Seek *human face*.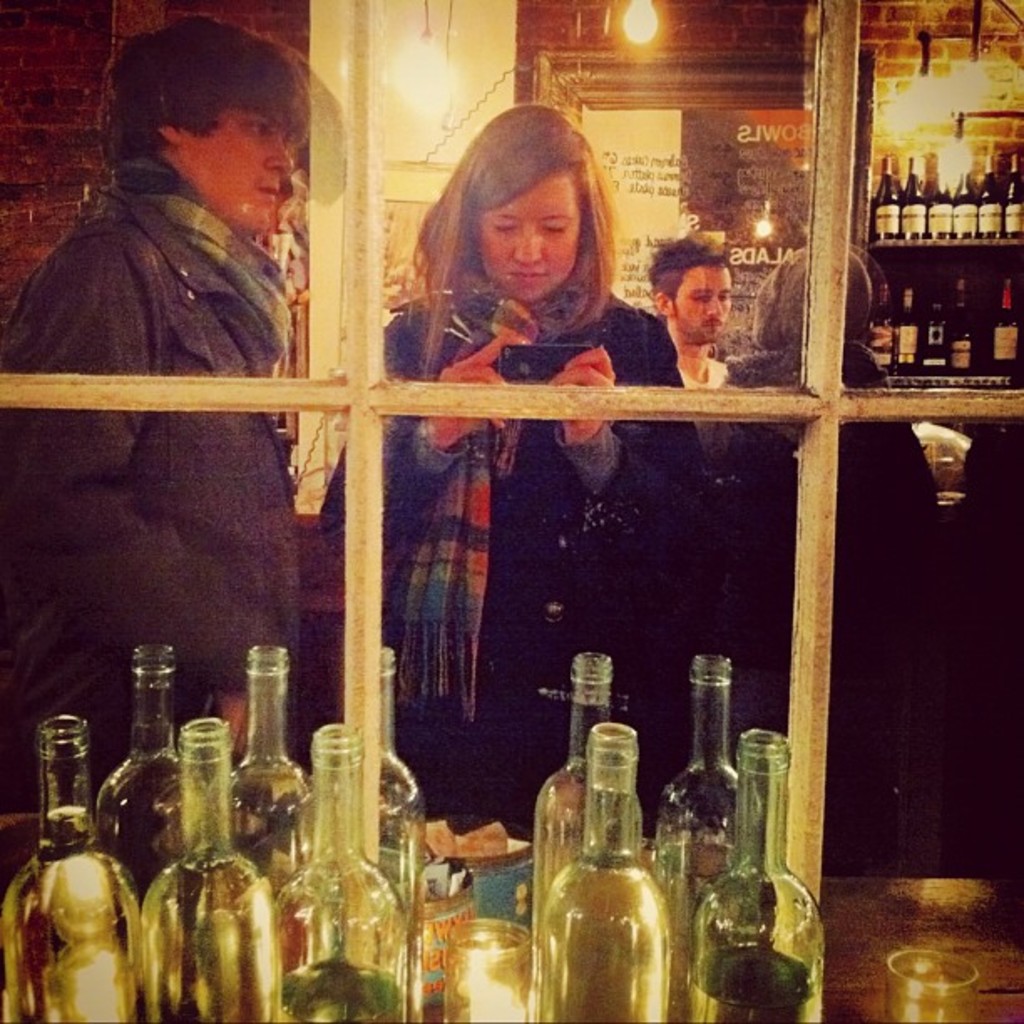
l=482, t=159, r=574, b=308.
